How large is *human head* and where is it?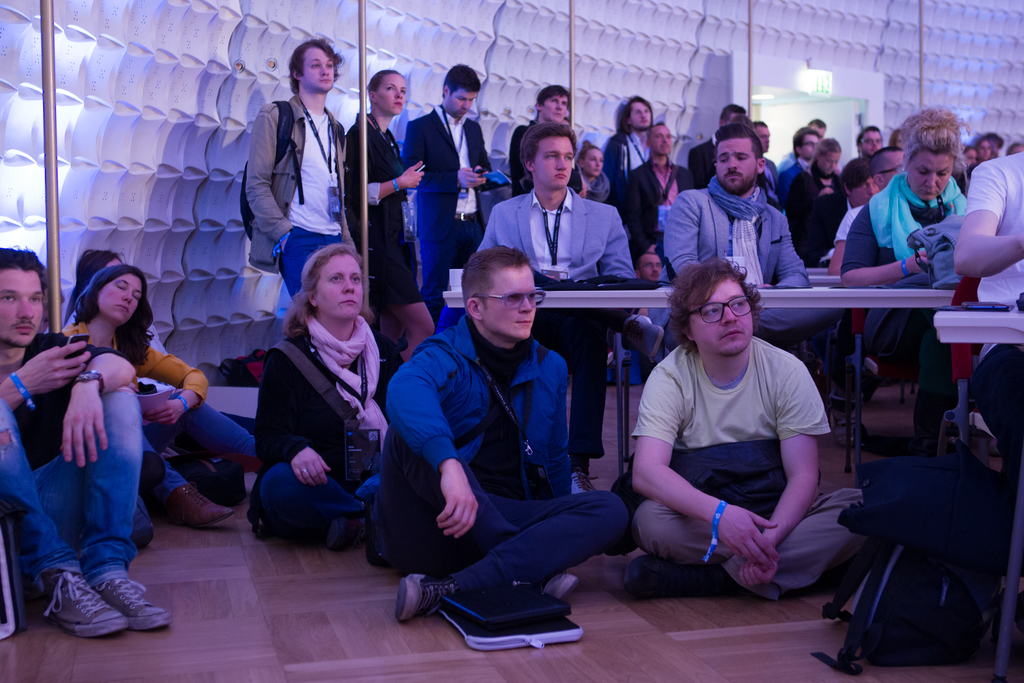
Bounding box: (791,124,822,162).
